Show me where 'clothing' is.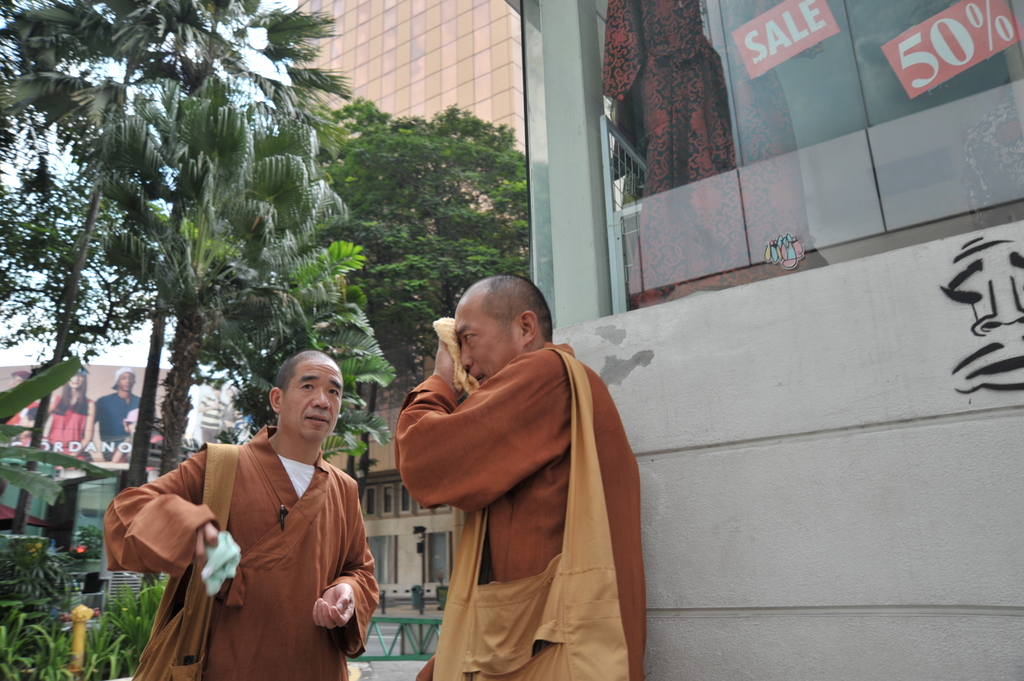
'clothing' is at Rect(396, 319, 643, 677).
